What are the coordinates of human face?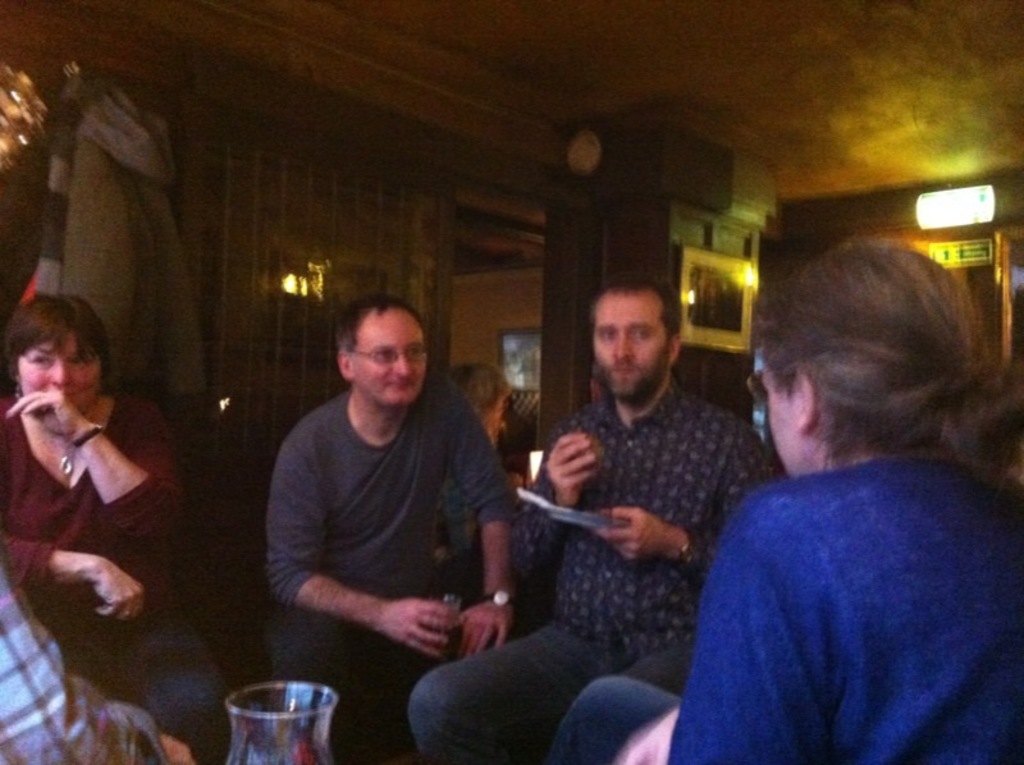
593/289/669/382.
